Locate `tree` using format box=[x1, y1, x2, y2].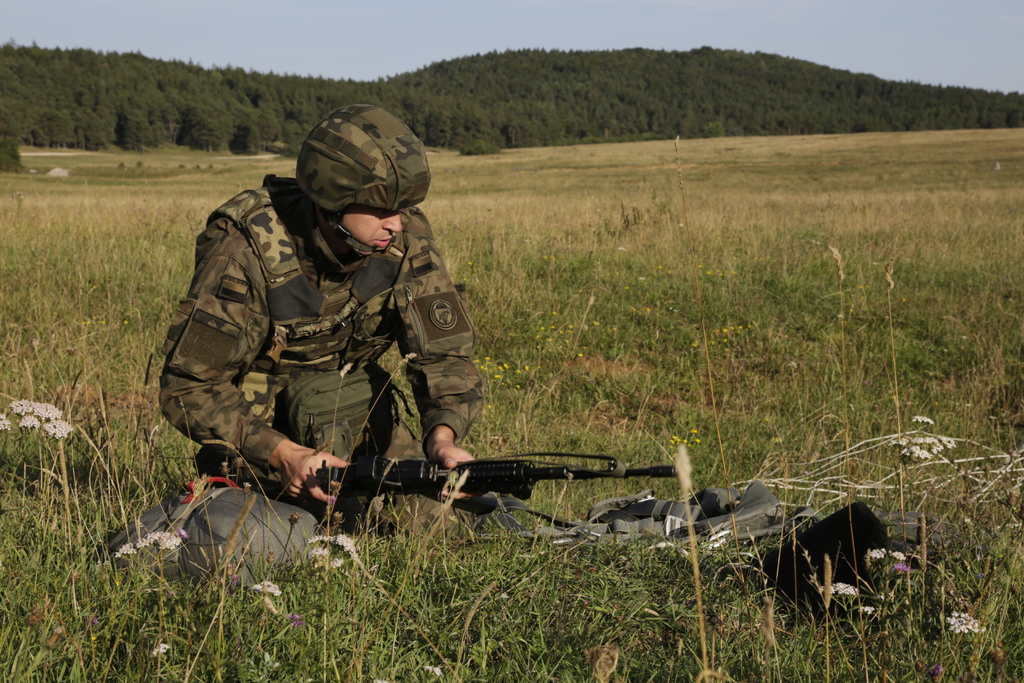
box=[111, 108, 140, 149].
